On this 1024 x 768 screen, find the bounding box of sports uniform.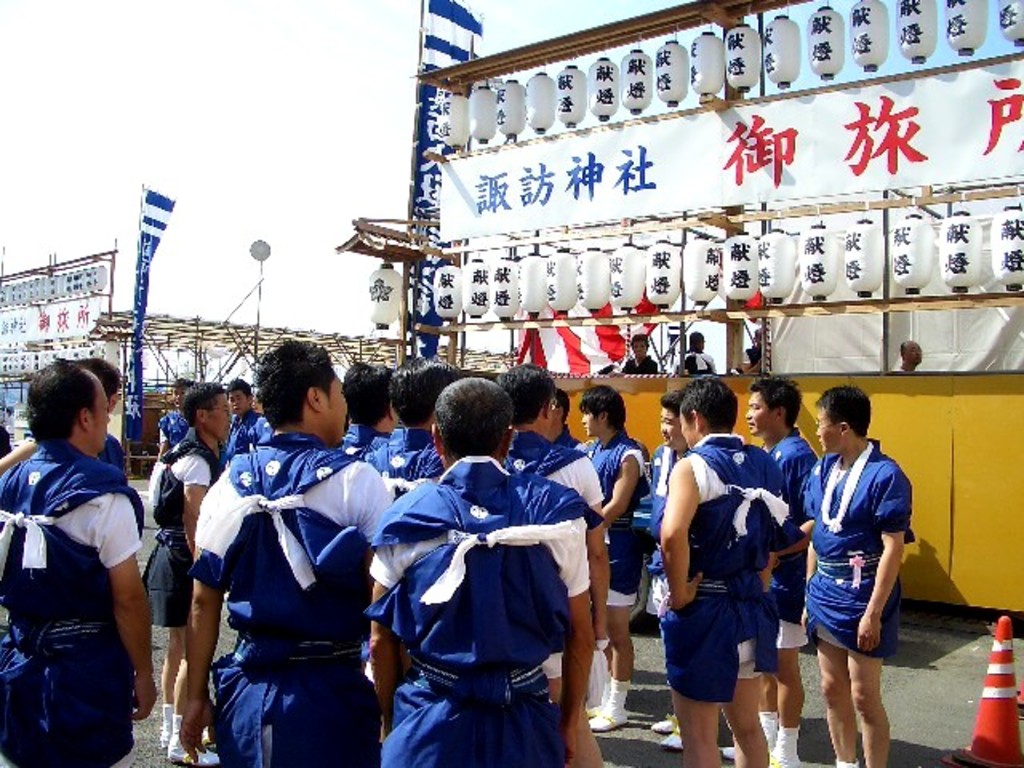
Bounding box: <bbox>579, 435, 661, 741</bbox>.
